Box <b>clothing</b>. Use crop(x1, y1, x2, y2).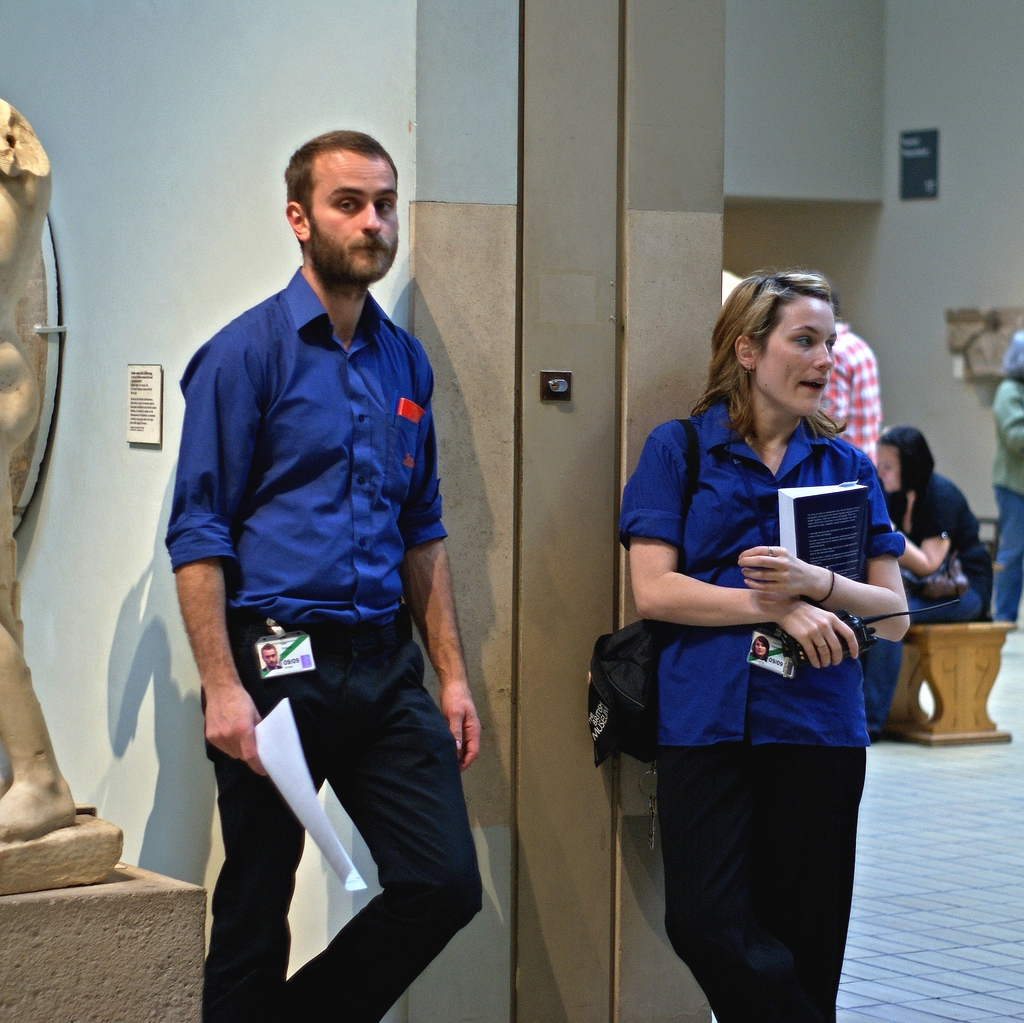
crop(874, 468, 986, 622).
